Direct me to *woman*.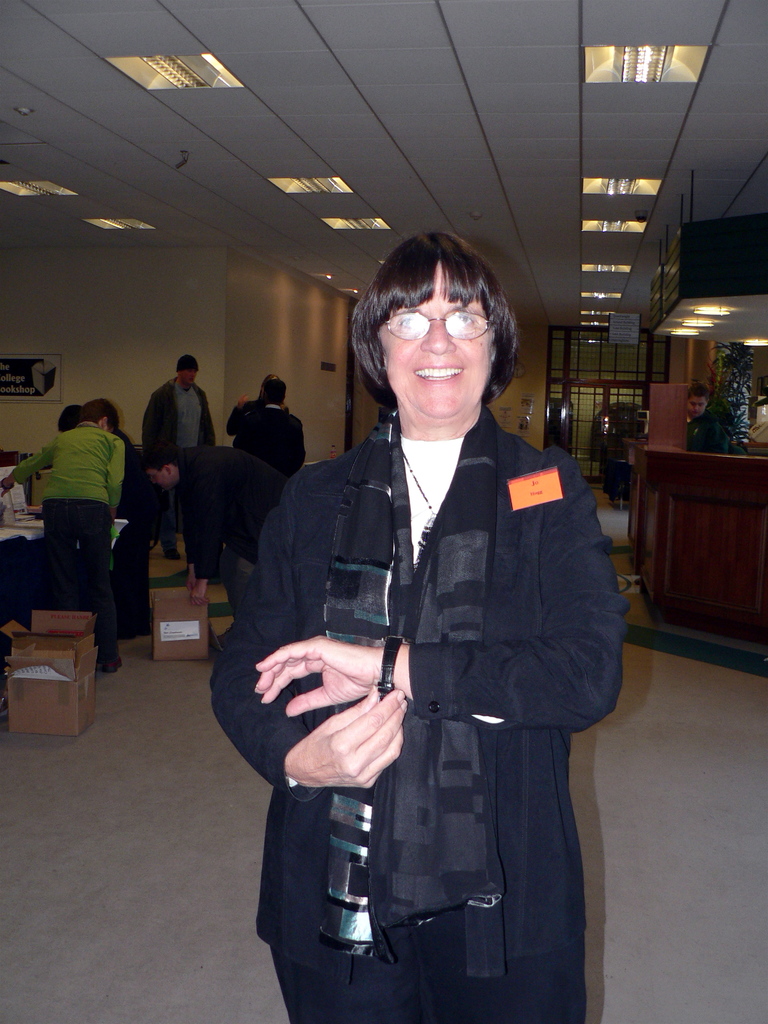
Direction: bbox(238, 218, 606, 1023).
